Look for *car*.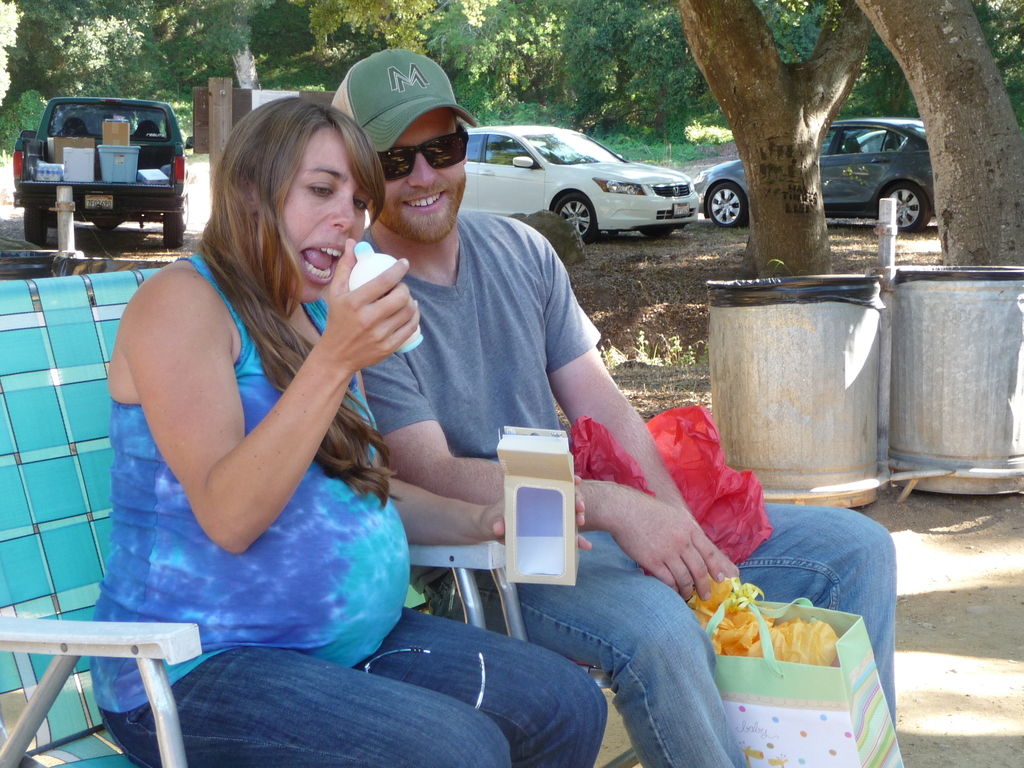
Found: l=458, t=125, r=703, b=241.
